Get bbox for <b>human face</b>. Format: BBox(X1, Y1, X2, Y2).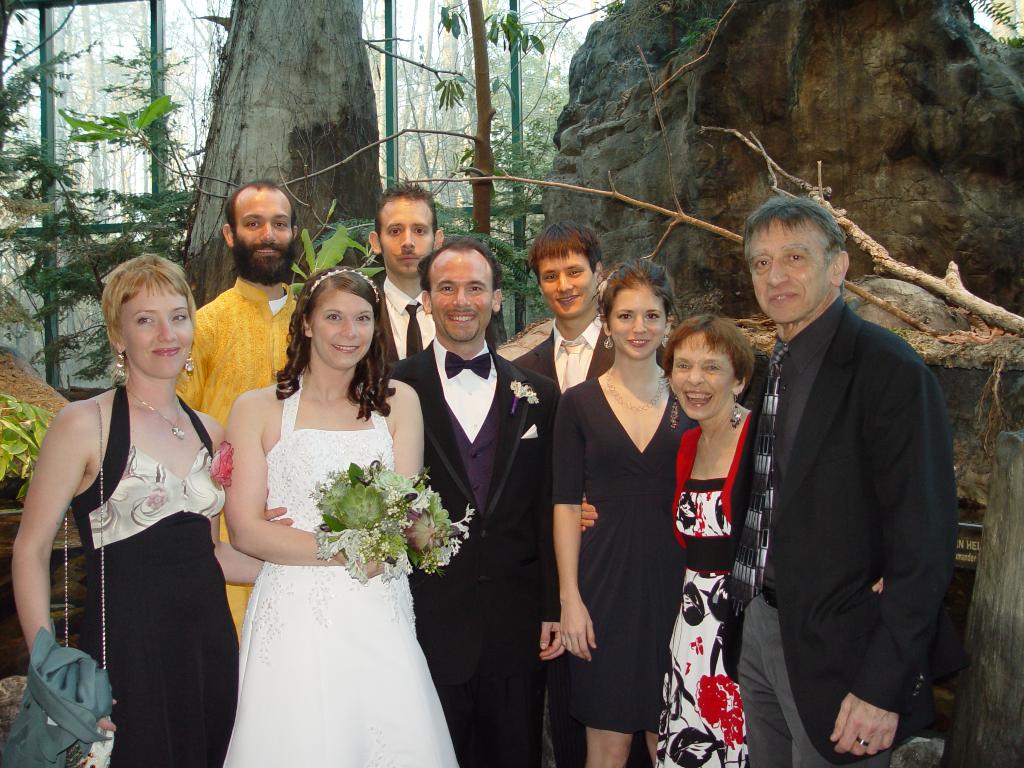
BBox(382, 196, 439, 278).
